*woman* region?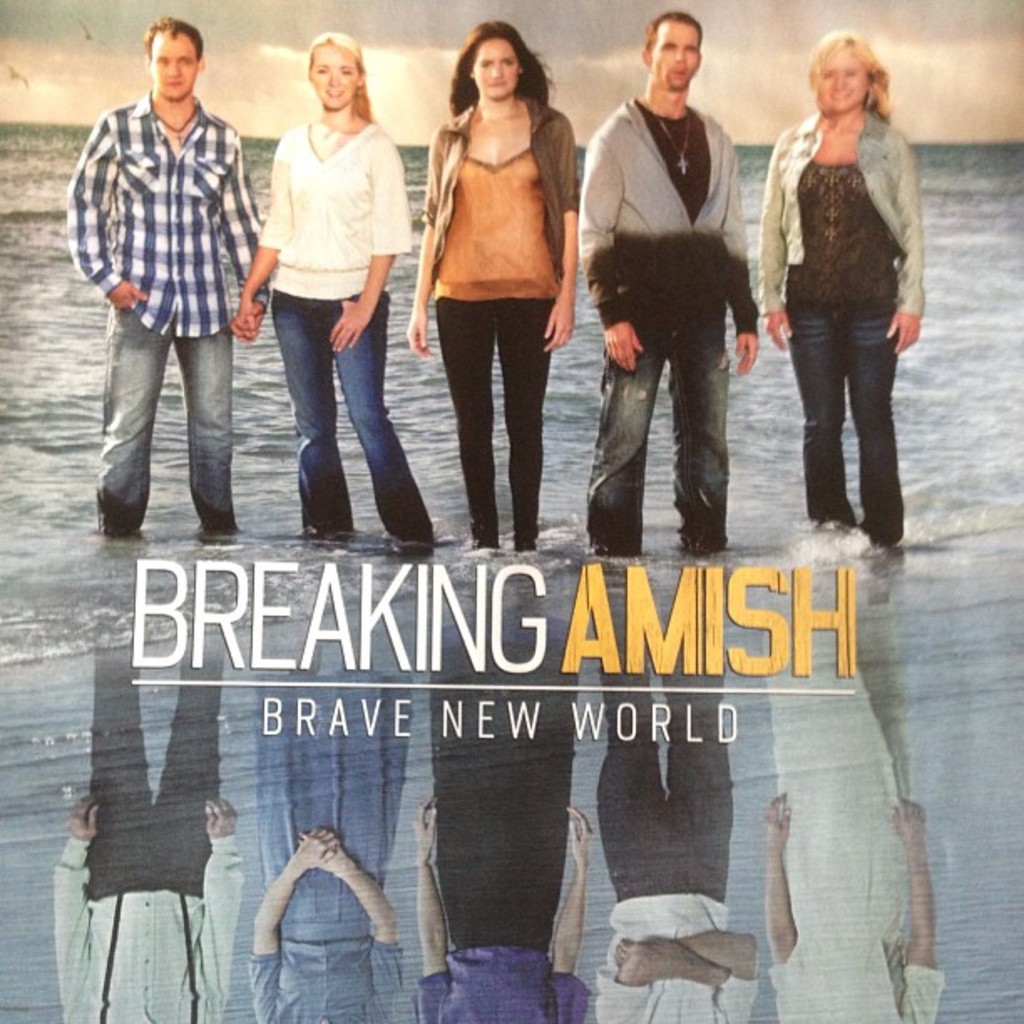
398/10/587/566
